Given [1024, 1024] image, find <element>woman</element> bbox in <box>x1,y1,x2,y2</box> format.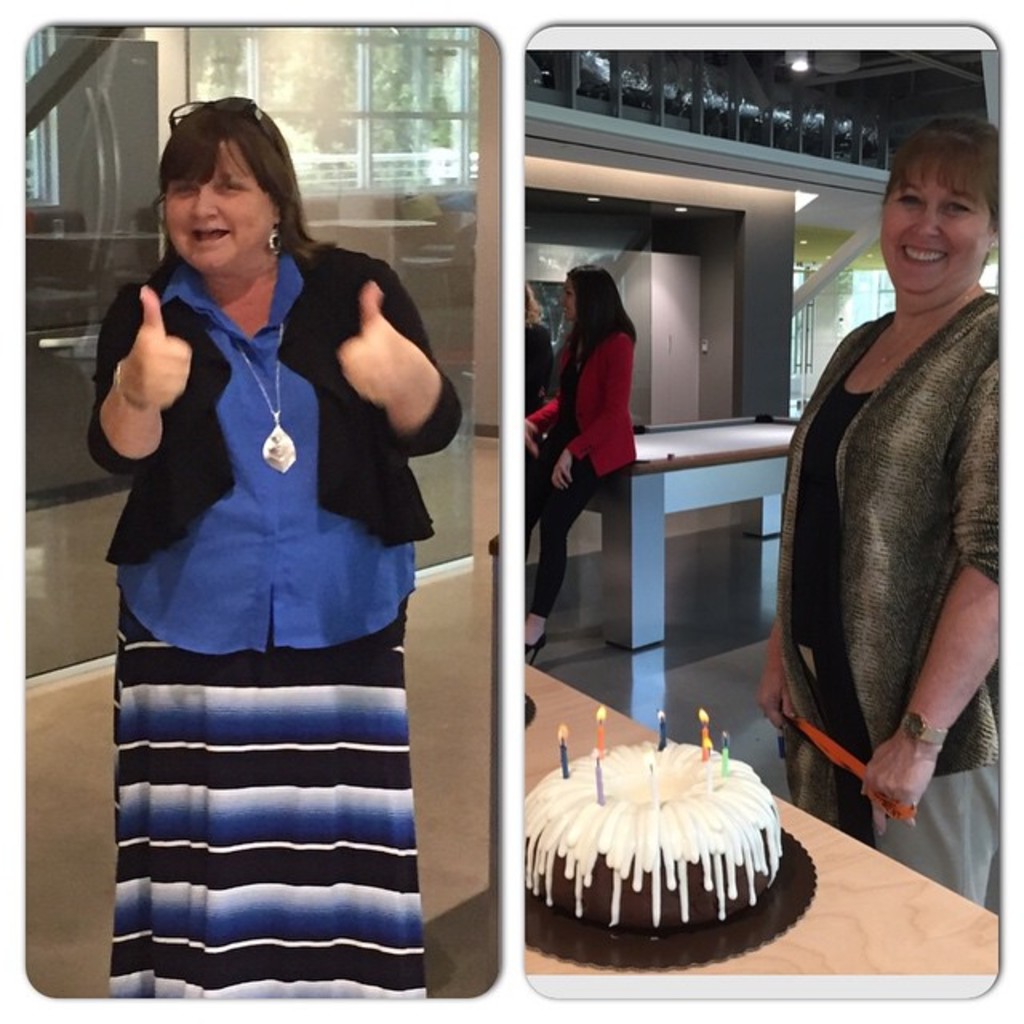
<box>85,91,464,998</box>.
